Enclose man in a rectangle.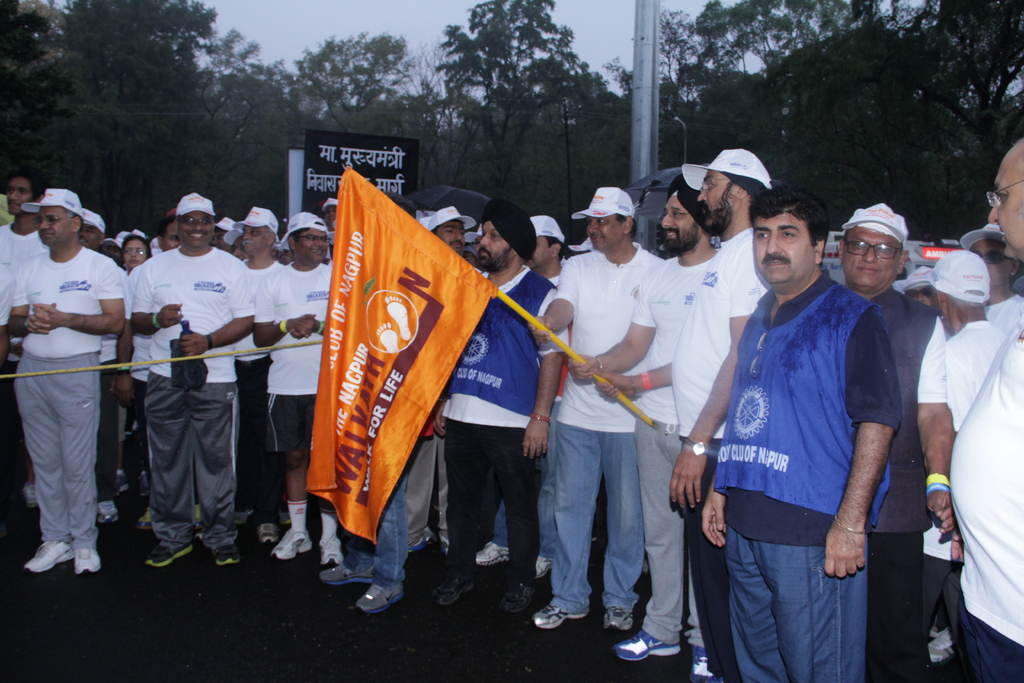
bbox=(958, 219, 1023, 336).
